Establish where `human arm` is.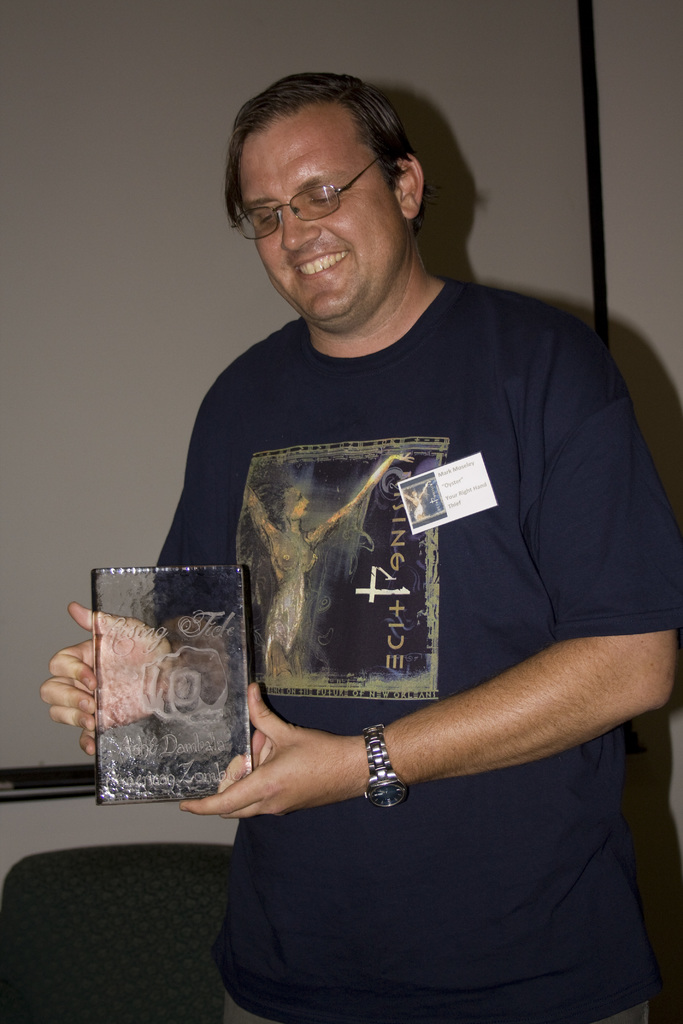
Established at [179, 318, 679, 812].
